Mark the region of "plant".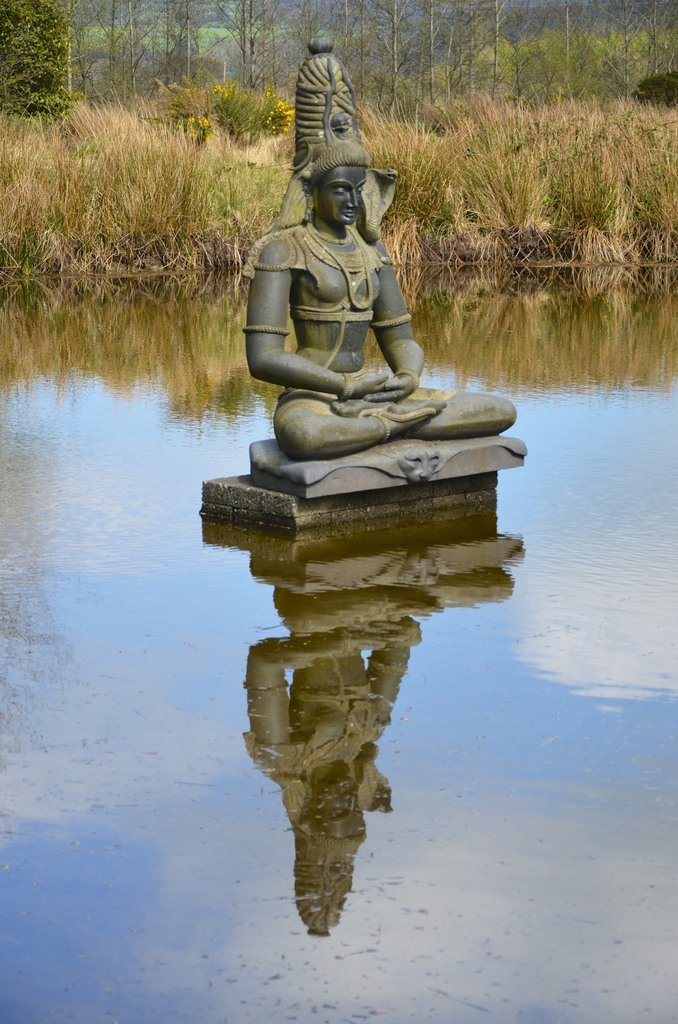
Region: {"left": 0, "top": 93, "right": 677, "bottom": 270}.
